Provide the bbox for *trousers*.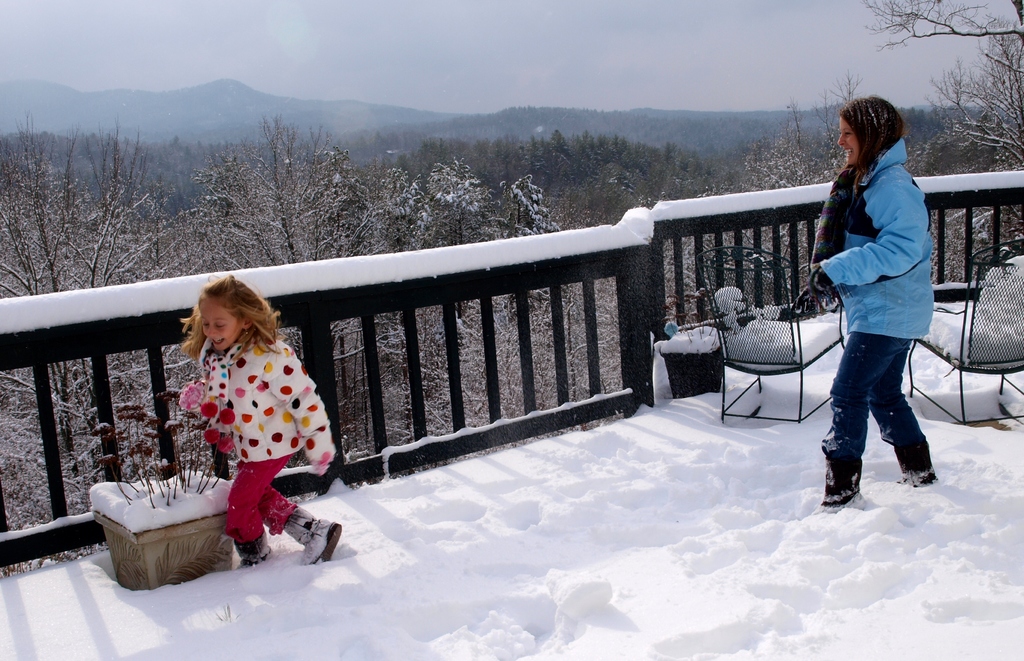
l=830, t=318, r=936, b=497.
